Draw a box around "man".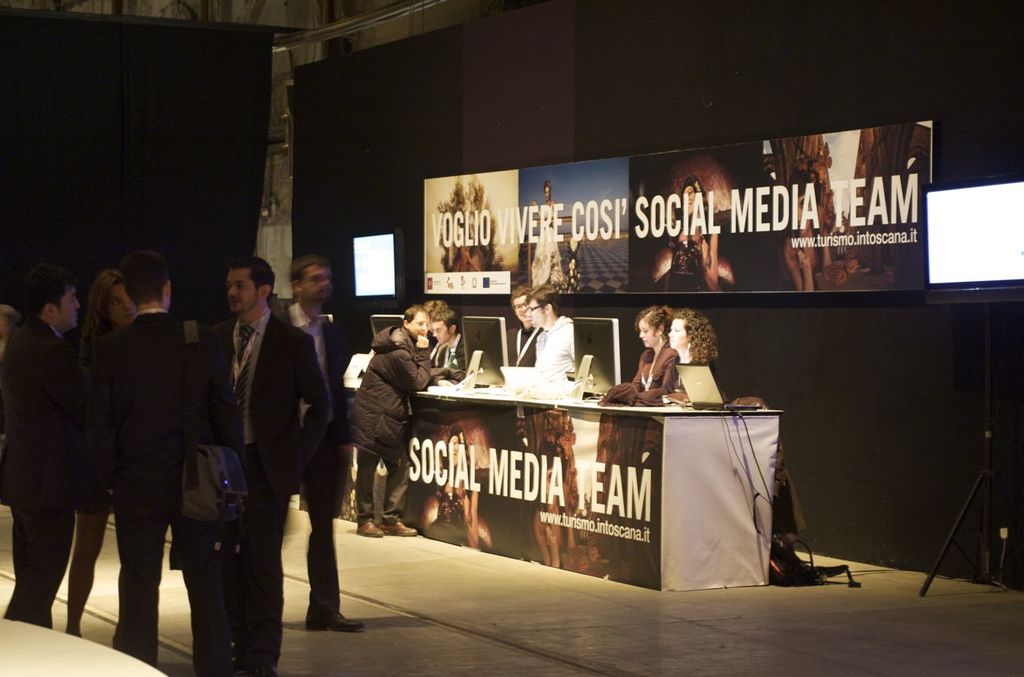
503,285,535,366.
